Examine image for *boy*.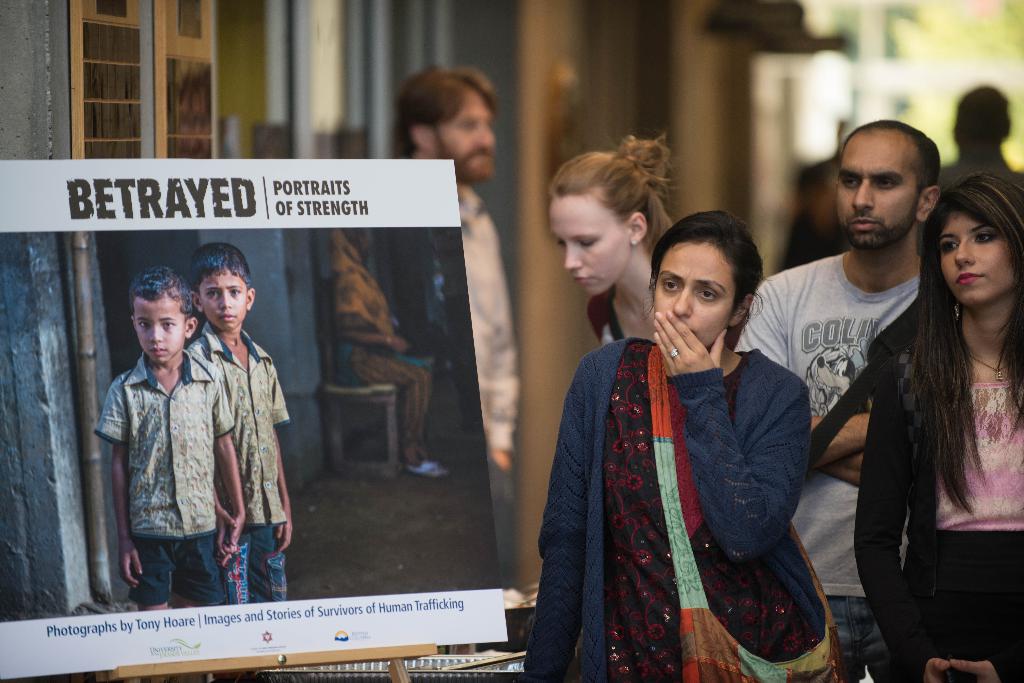
Examination result: <bbox>96, 249, 240, 599</bbox>.
